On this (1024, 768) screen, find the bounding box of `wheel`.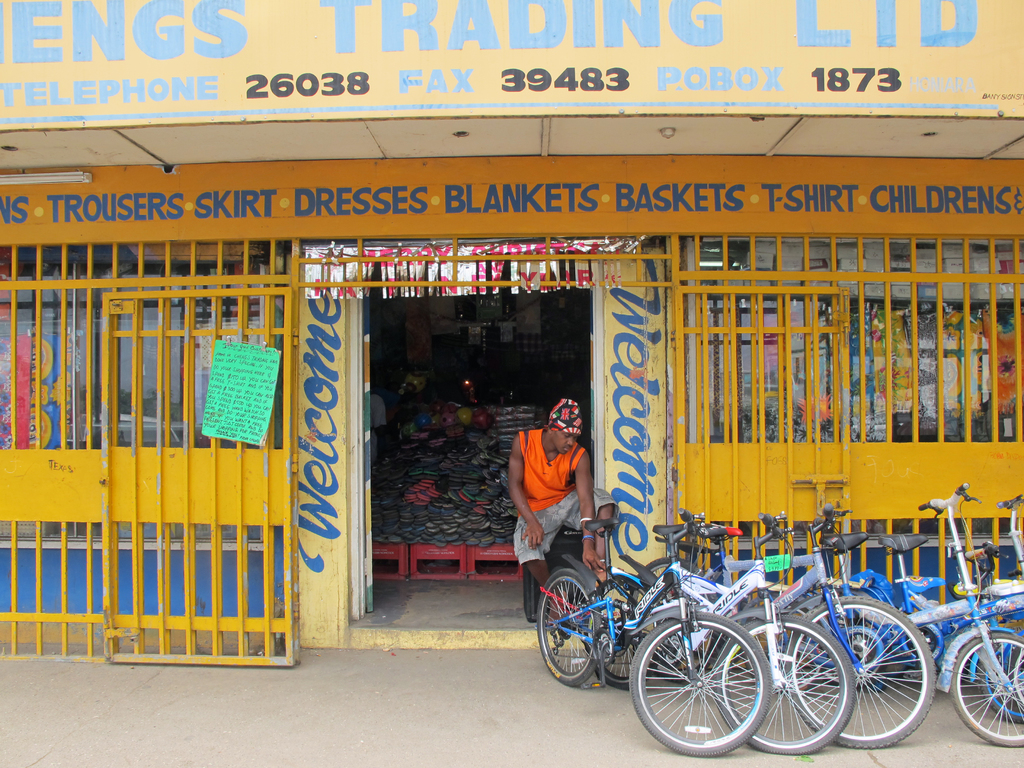
Bounding box: <bbox>979, 636, 1021, 718</bbox>.
